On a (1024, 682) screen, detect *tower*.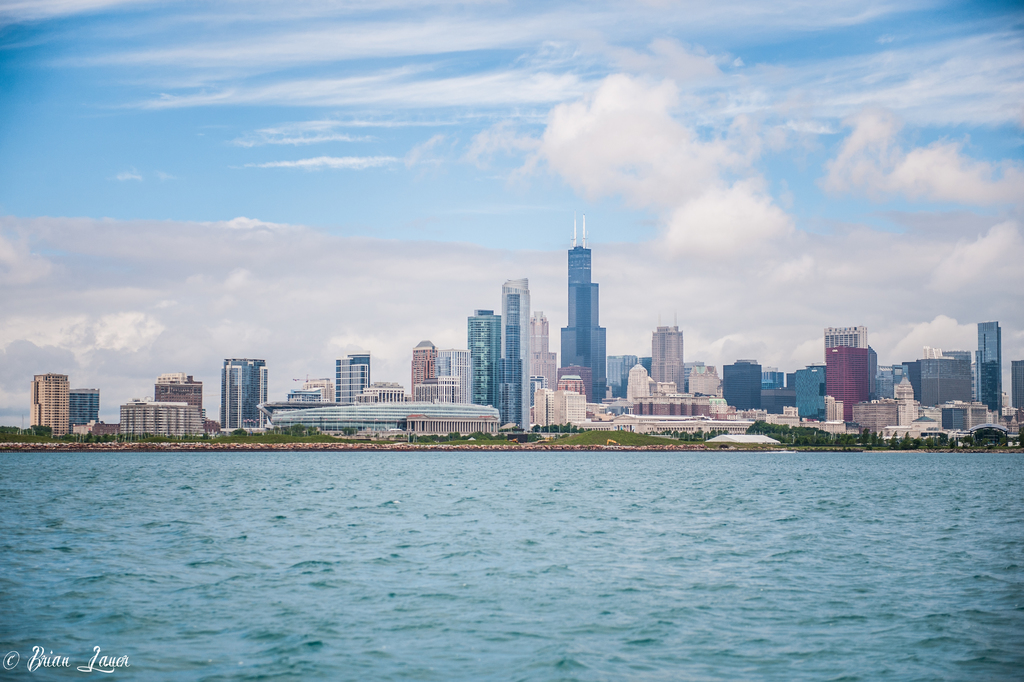
bbox(818, 312, 894, 414).
